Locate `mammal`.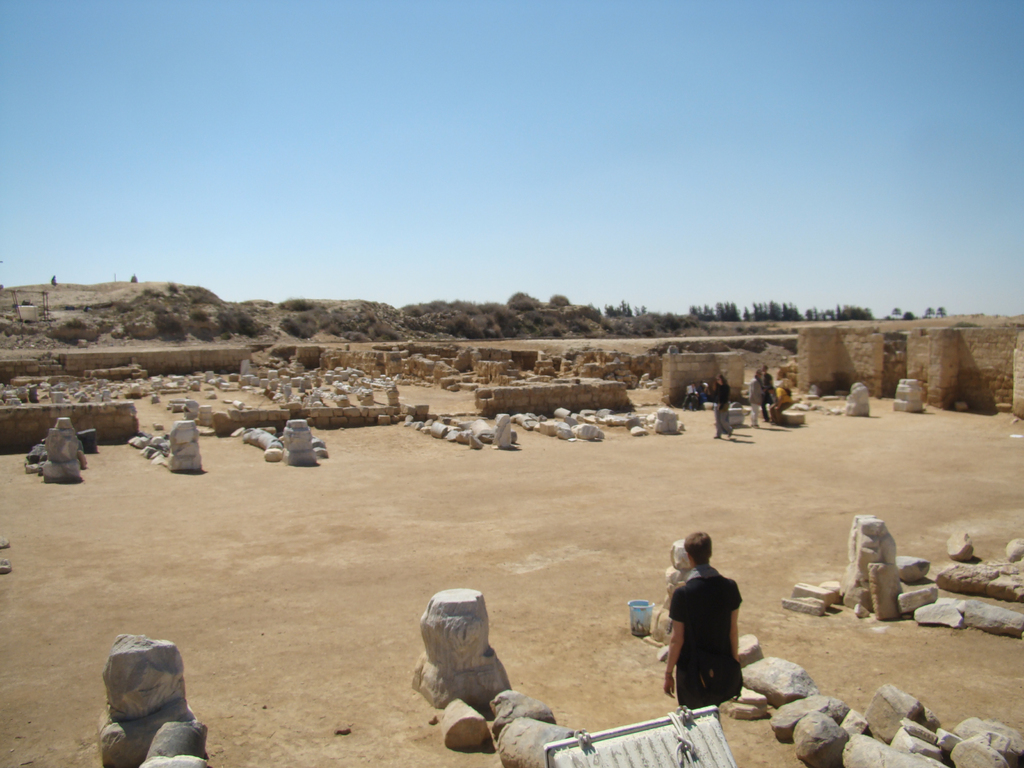
Bounding box: detection(659, 531, 744, 707).
